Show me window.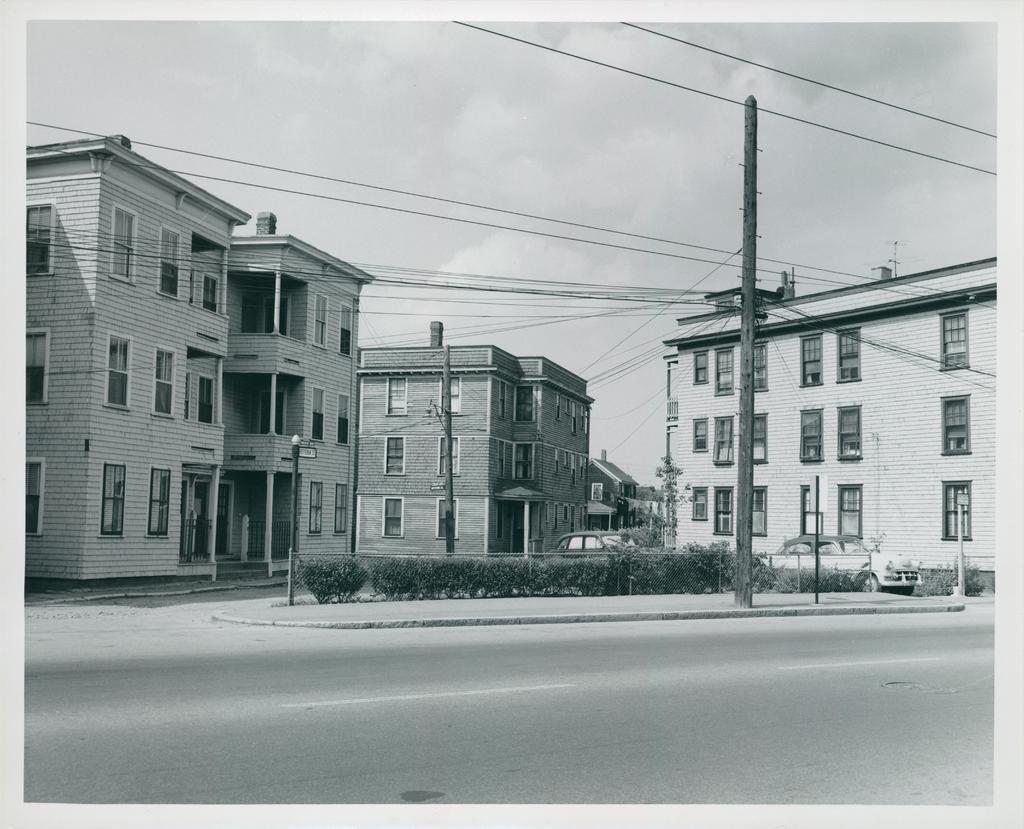
window is here: (x1=383, y1=491, x2=403, y2=541).
